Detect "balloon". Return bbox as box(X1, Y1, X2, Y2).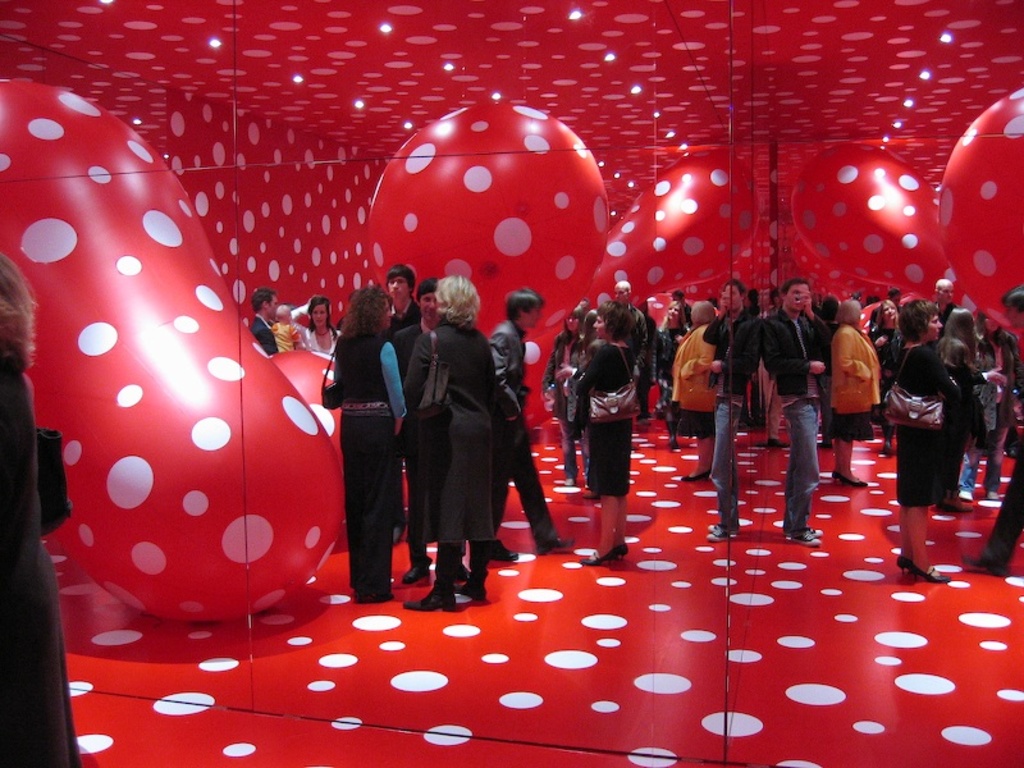
box(582, 148, 754, 311).
